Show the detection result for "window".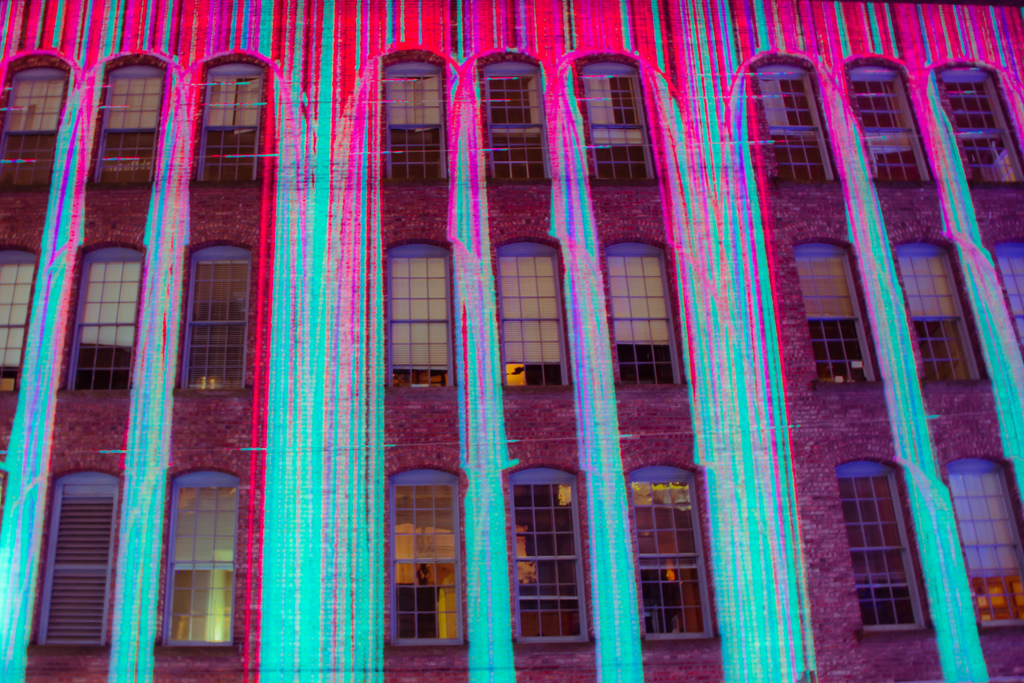
(left=387, top=461, right=467, bottom=652).
